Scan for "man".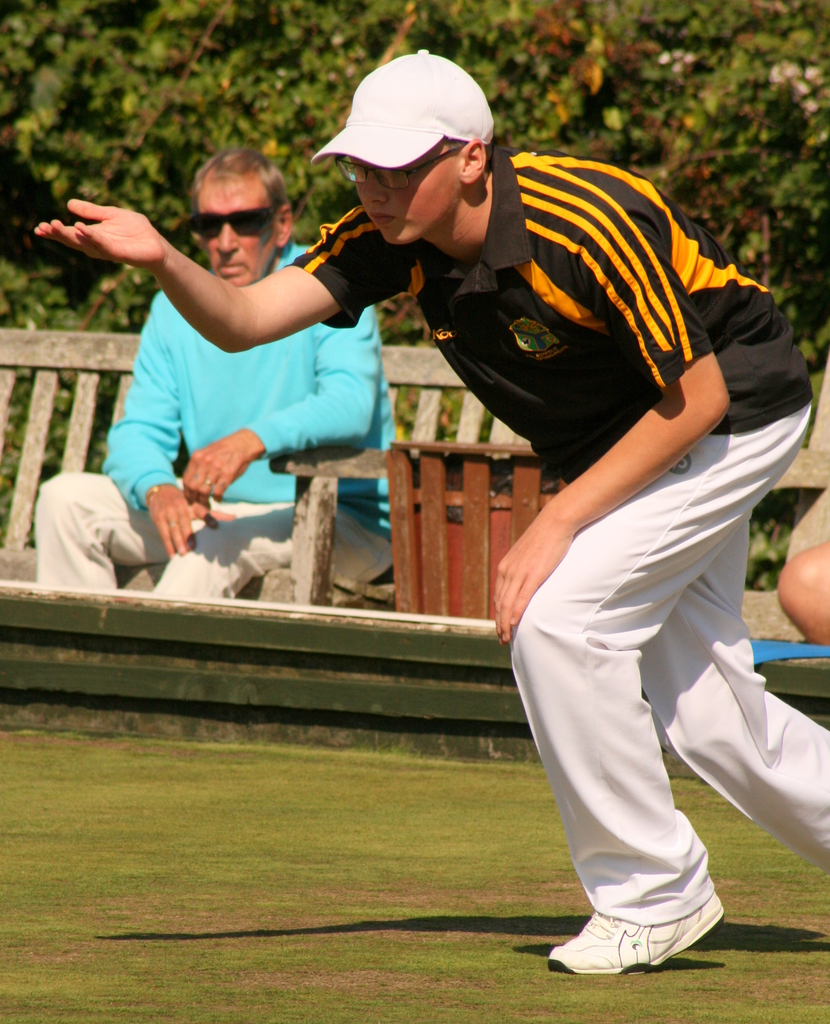
Scan result: detection(33, 145, 400, 601).
